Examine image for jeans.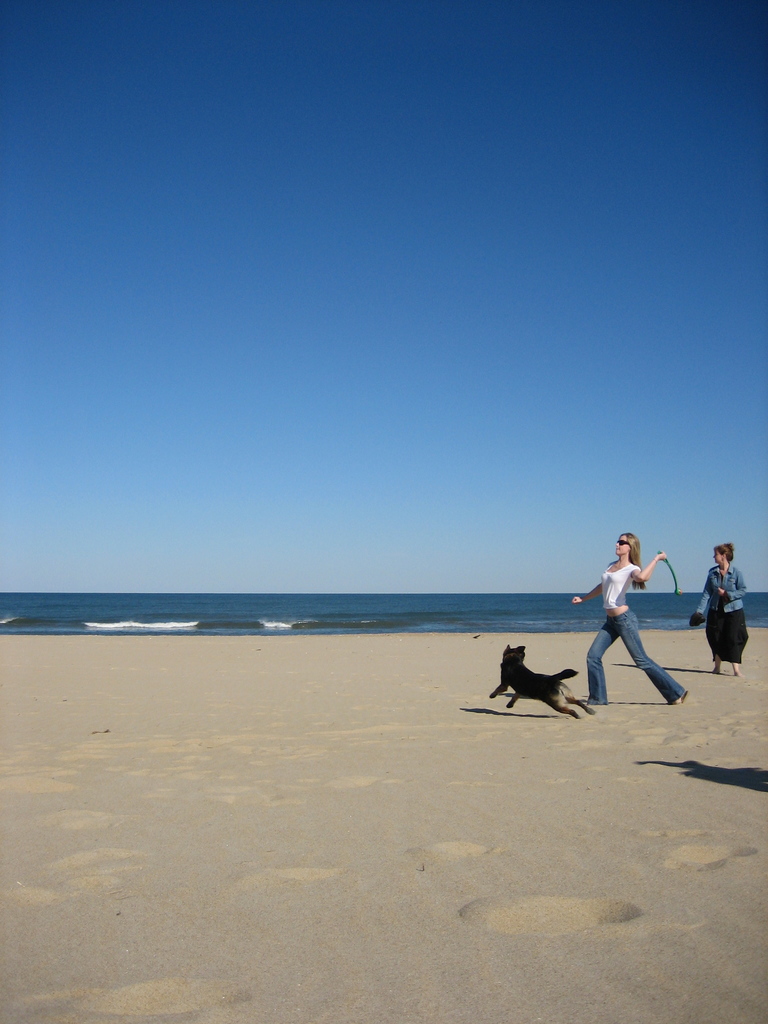
Examination result: select_region(596, 614, 681, 707).
